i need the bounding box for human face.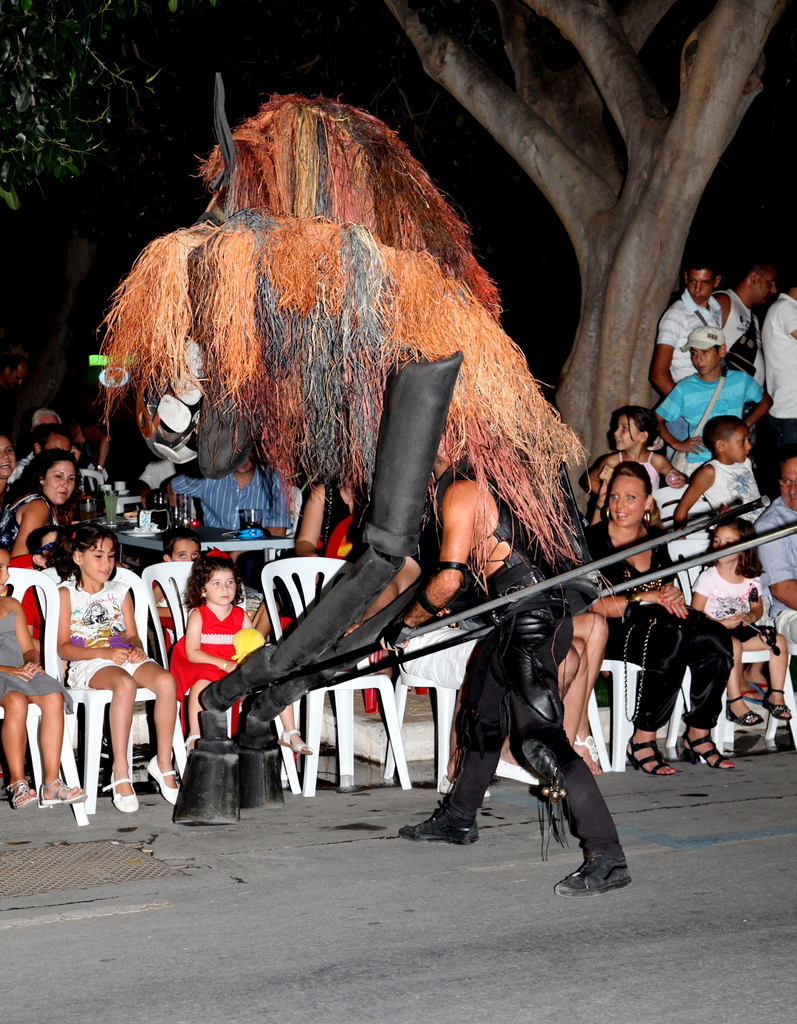
Here it is: region(39, 412, 58, 423).
